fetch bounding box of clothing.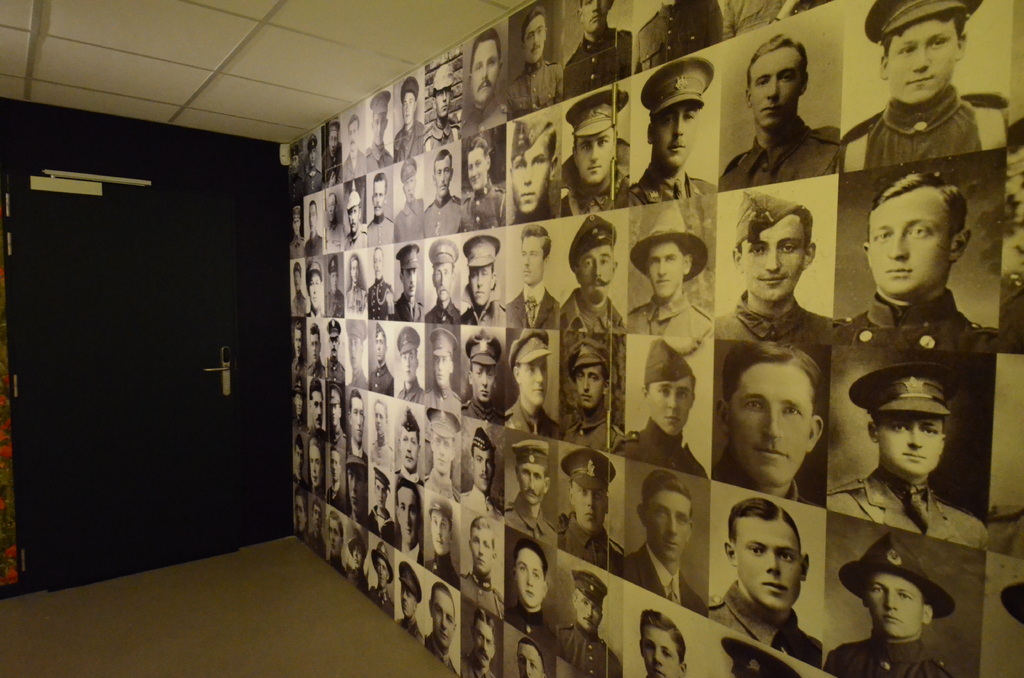
Bbox: BBox(429, 631, 456, 672).
